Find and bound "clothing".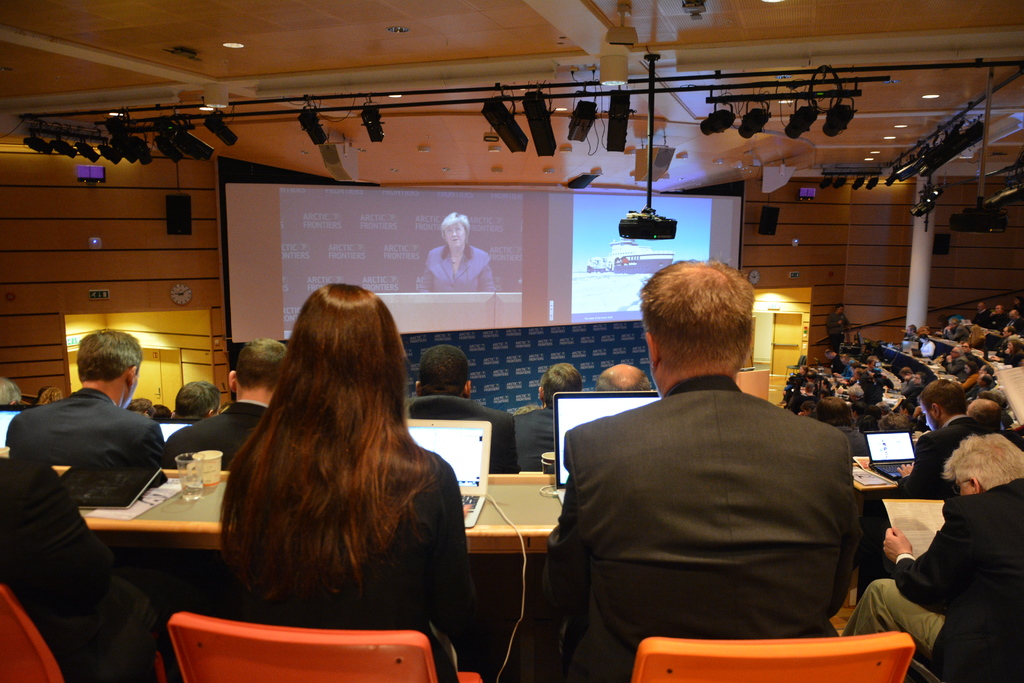
Bound: [left=892, top=412, right=981, bottom=501].
